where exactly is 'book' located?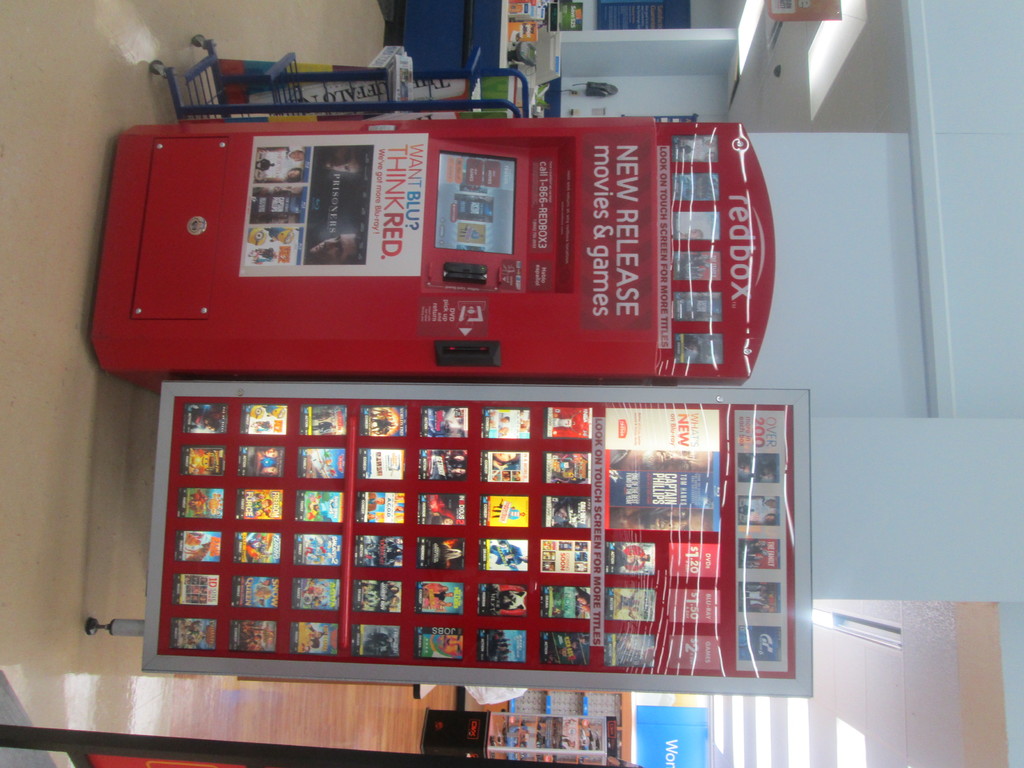
Its bounding box is select_region(738, 493, 779, 523).
